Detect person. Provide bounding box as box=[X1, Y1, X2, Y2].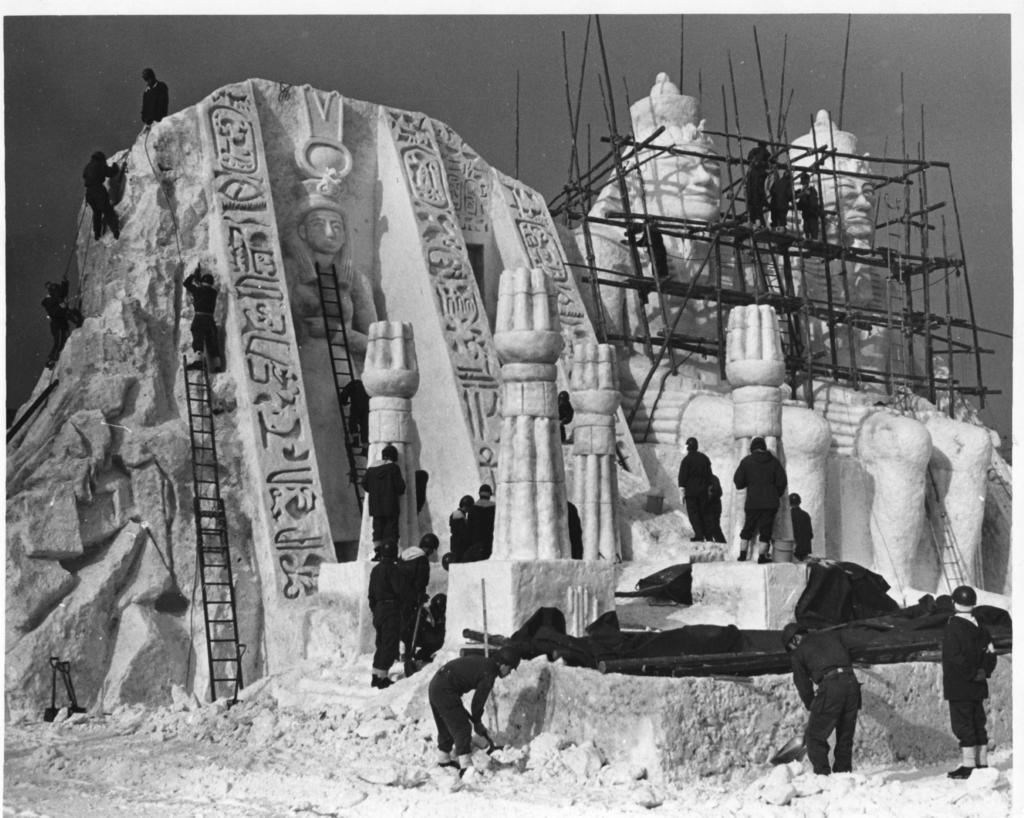
box=[679, 438, 720, 538].
